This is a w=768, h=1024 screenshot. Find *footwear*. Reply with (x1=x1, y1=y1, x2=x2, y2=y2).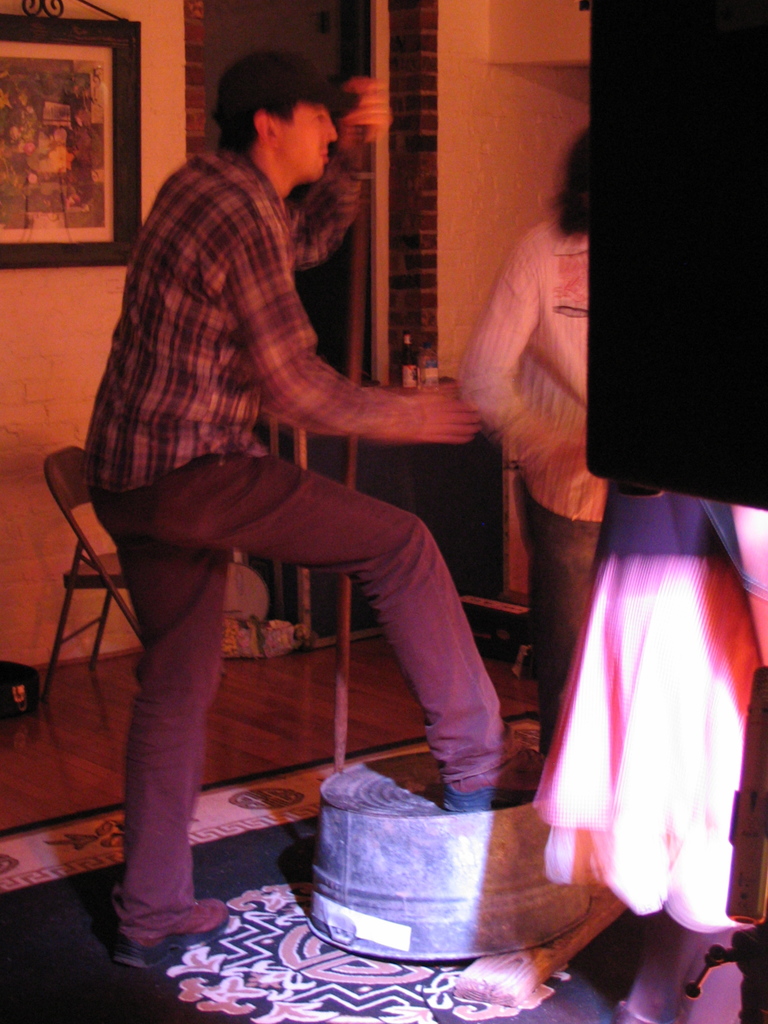
(x1=112, y1=901, x2=226, y2=975).
